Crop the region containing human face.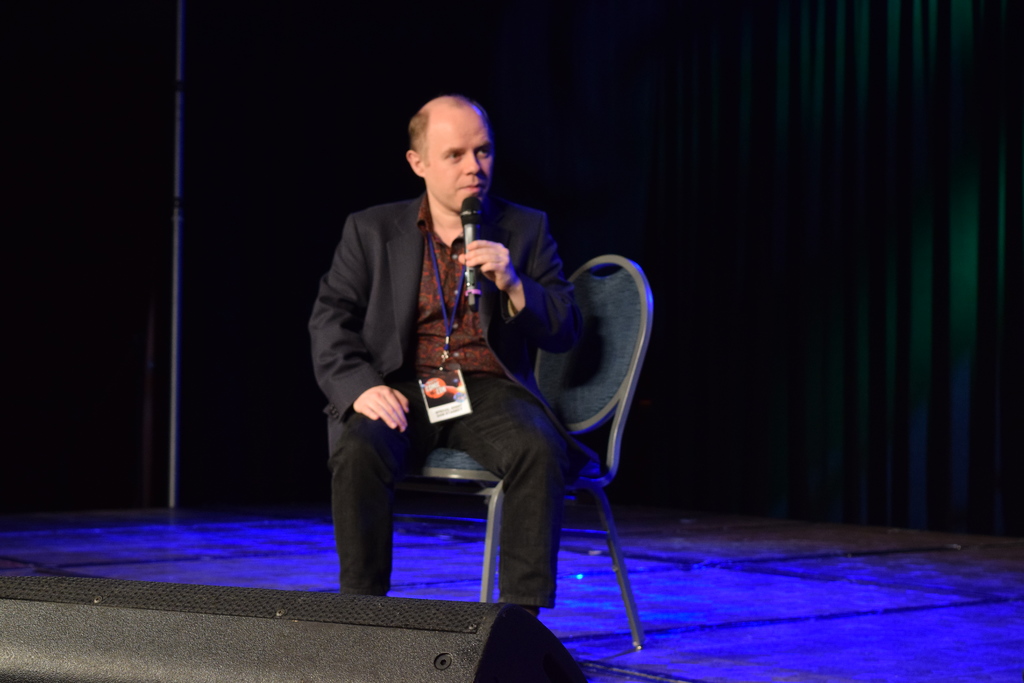
Crop region: 416/117/491/211.
